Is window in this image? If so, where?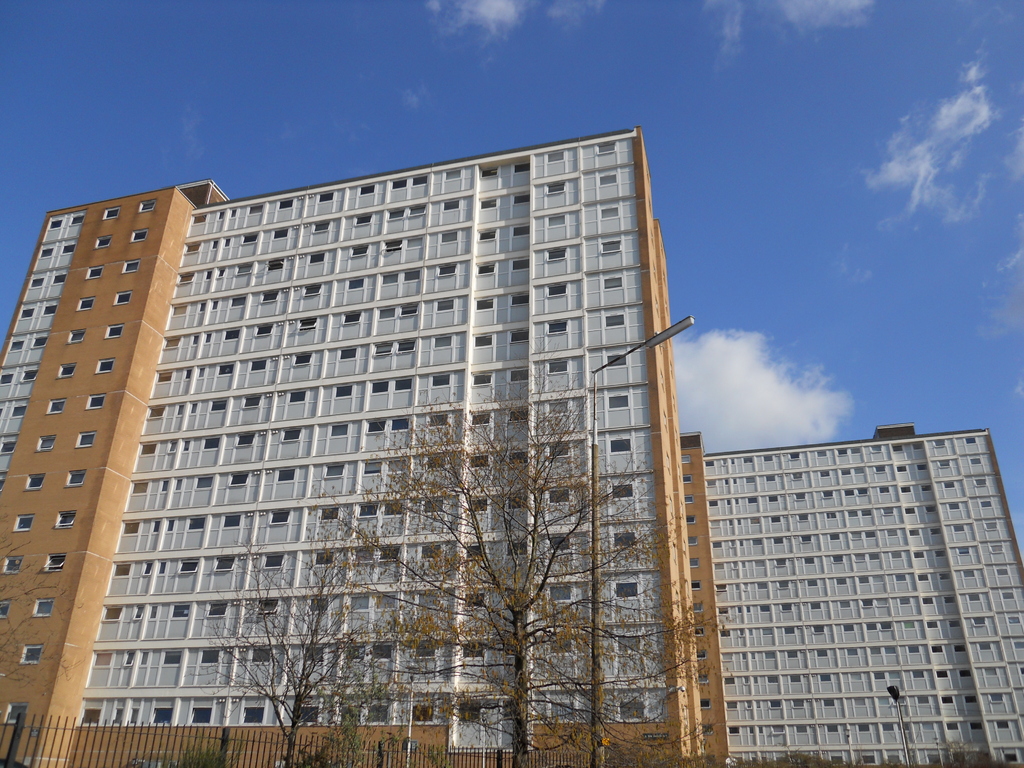
Yes, at BBox(310, 599, 328, 615).
